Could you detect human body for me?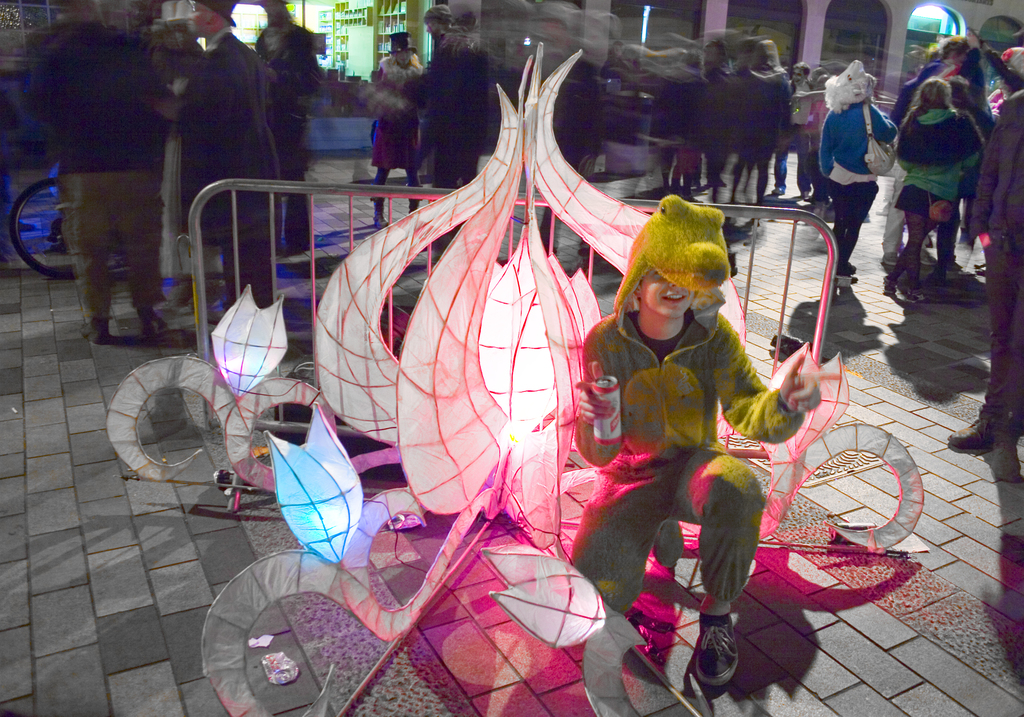
Detection result: (x1=374, y1=56, x2=422, y2=224).
